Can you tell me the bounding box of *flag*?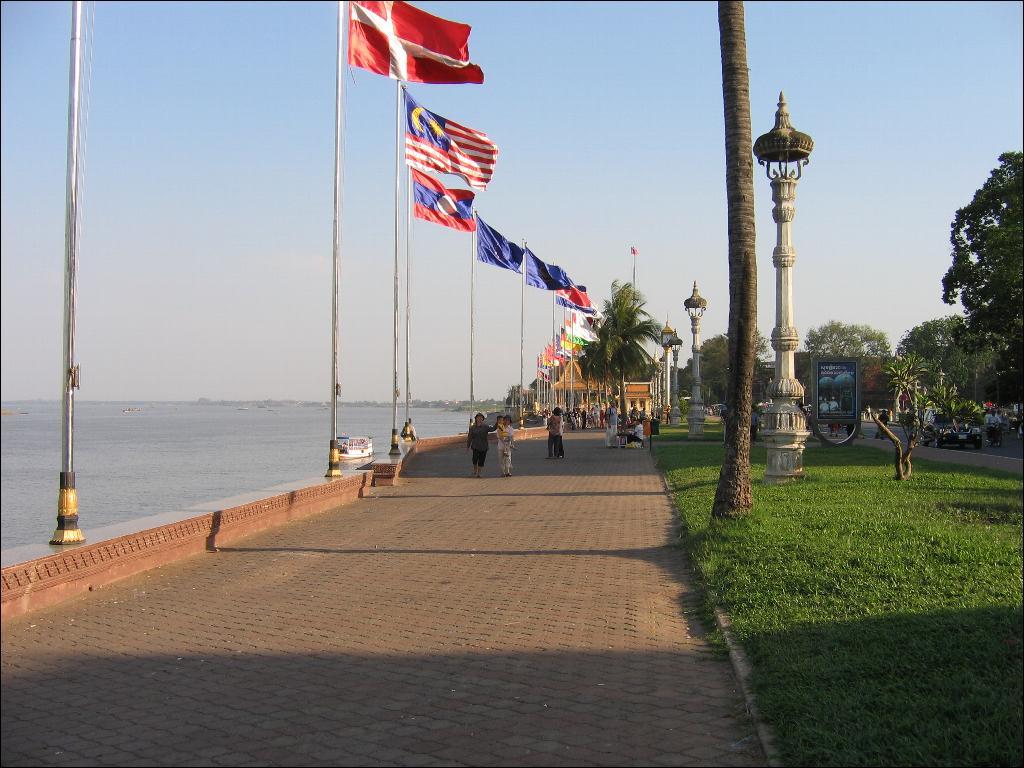
<region>400, 86, 497, 183</region>.
